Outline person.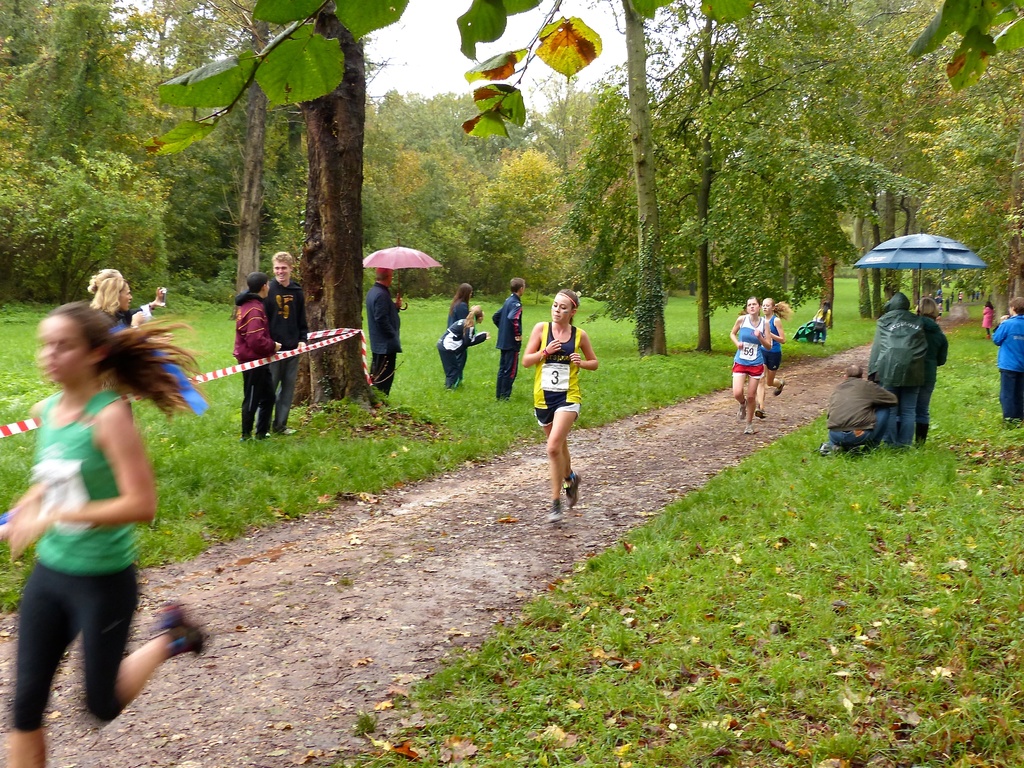
Outline: region(0, 295, 206, 767).
